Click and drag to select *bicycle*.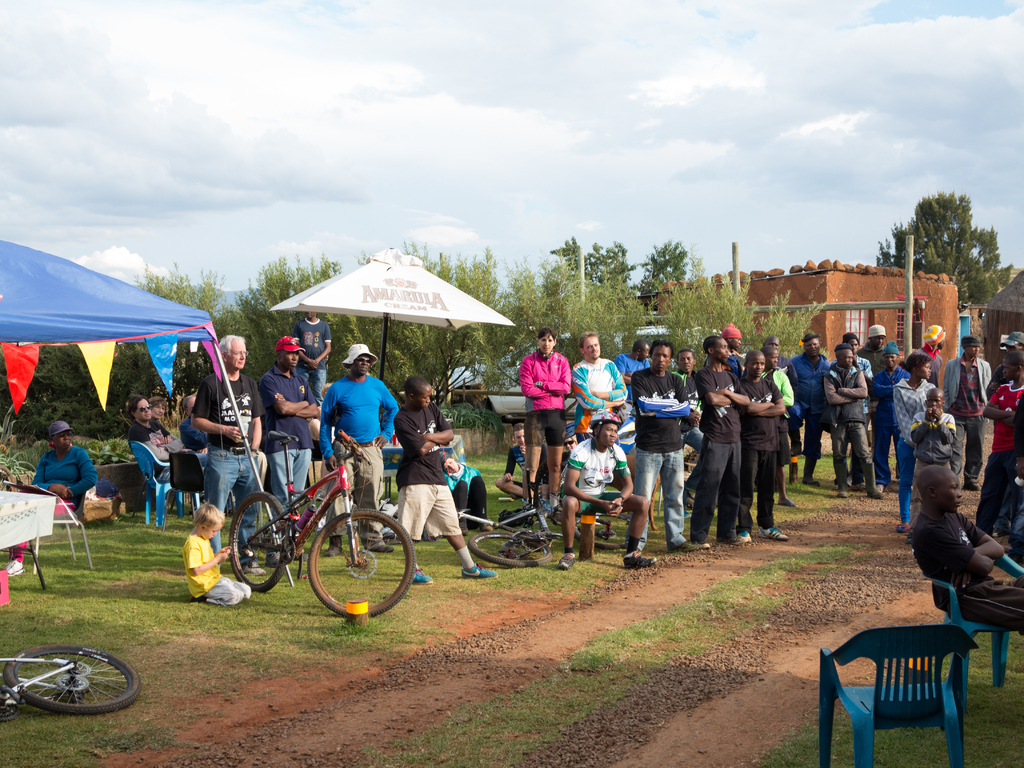
Selection: (x1=456, y1=466, x2=628, y2=569).
